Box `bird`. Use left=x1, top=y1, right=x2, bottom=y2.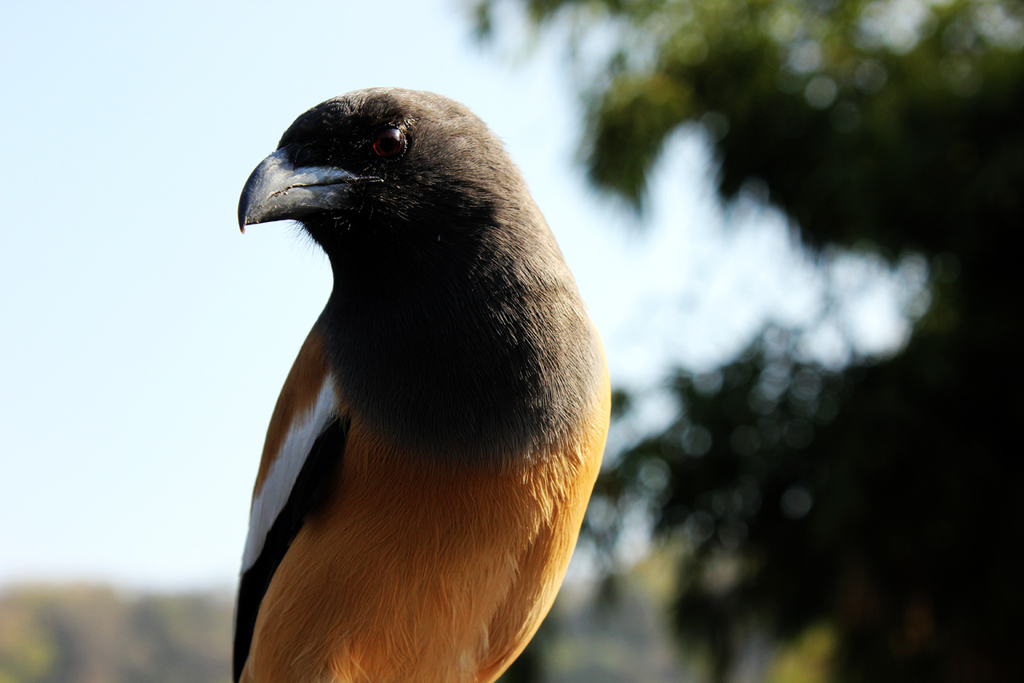
left=206, top=76, right=628, bottom=682.
